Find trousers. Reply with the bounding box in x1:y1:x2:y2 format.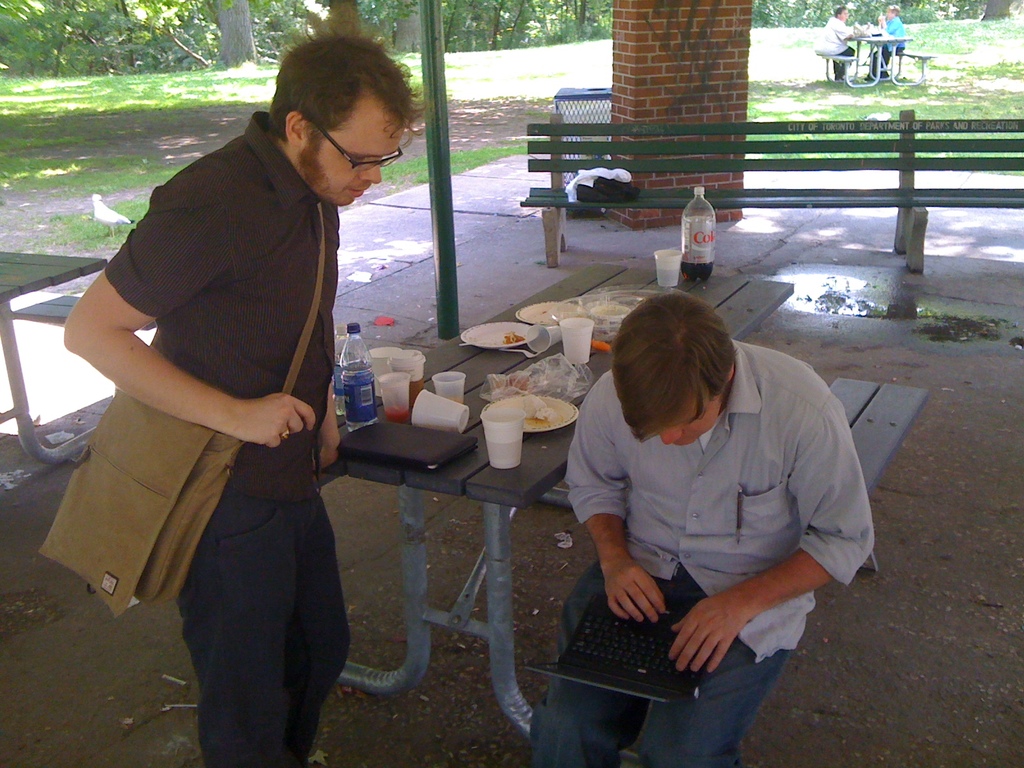
152:447:330:739.
